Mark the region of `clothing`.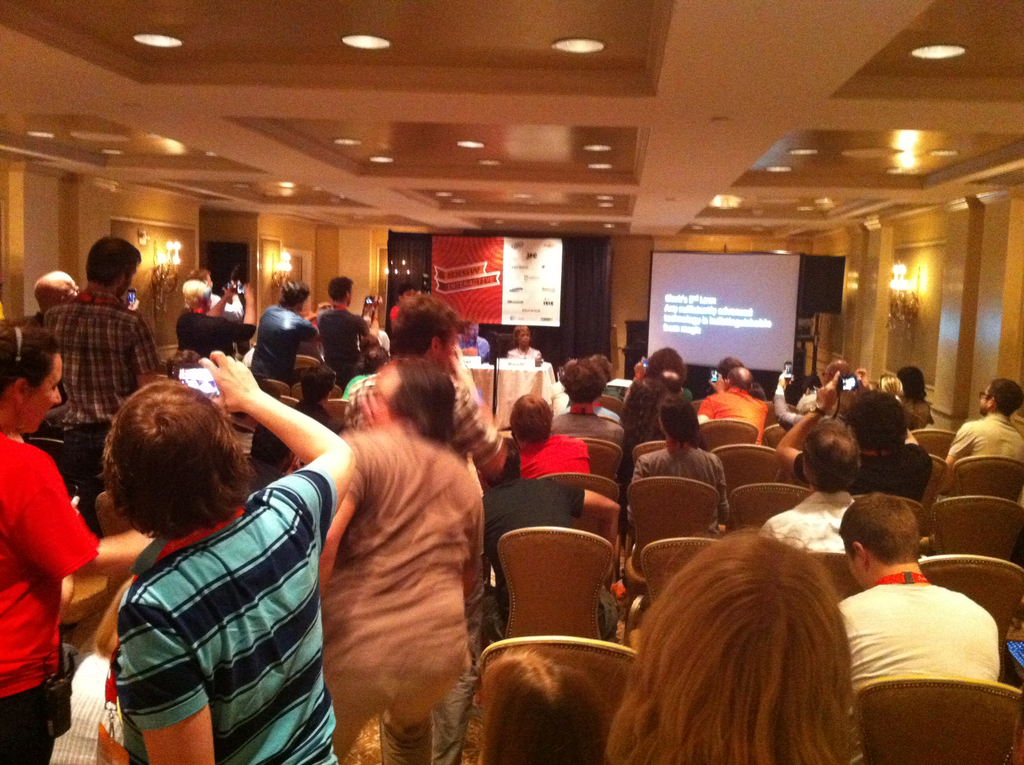
Region: <box>941,405,1023,463</box>.
